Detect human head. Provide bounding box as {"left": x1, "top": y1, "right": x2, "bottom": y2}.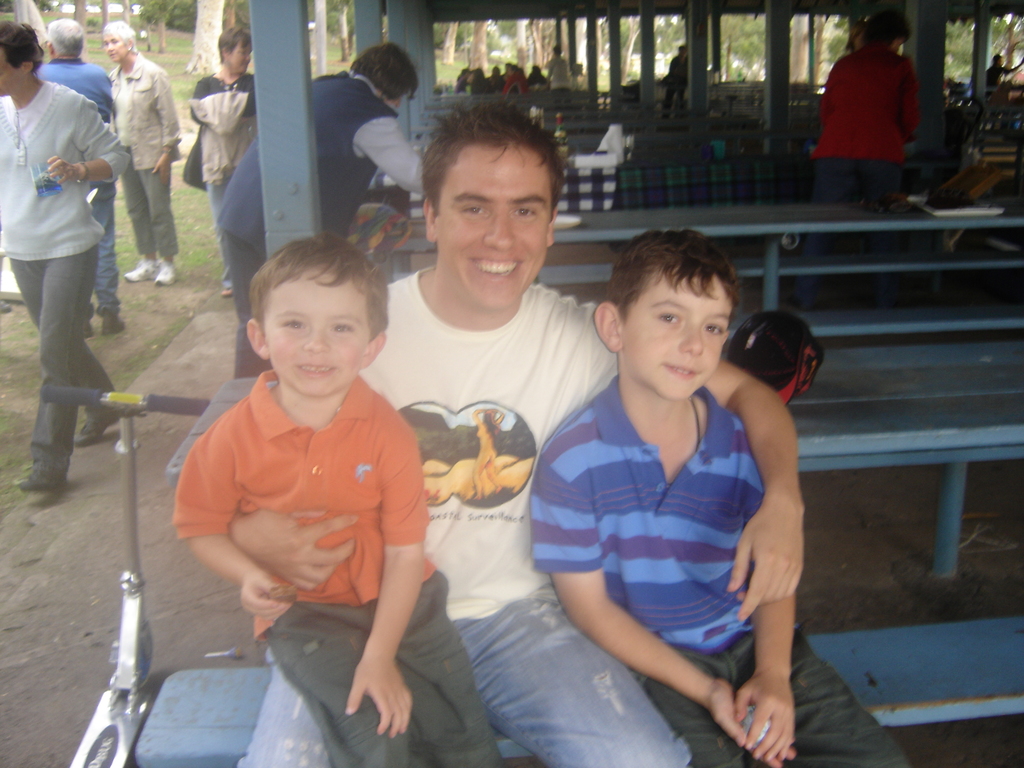
{"left": 472, "top": 67, "right": 483, "bottom": 80}.
